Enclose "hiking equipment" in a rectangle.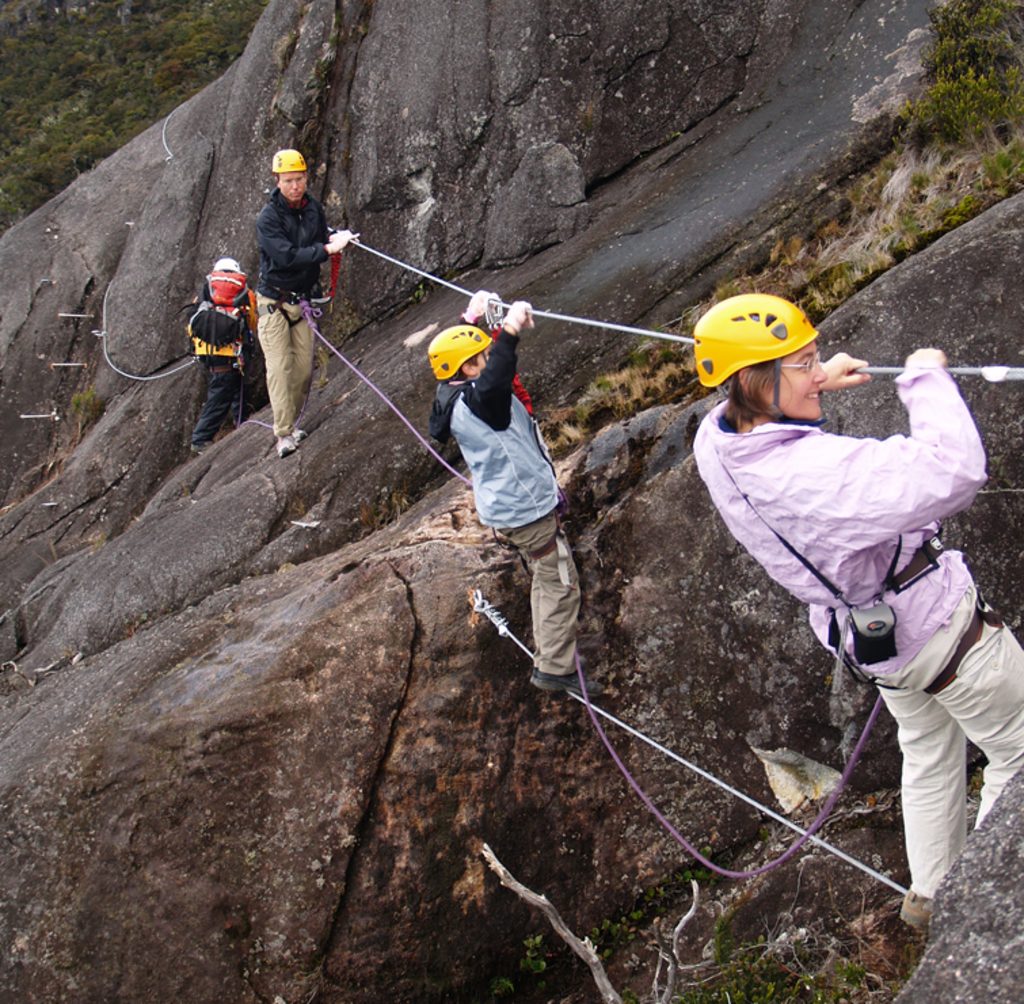
region(818, 525, 996, 703).
